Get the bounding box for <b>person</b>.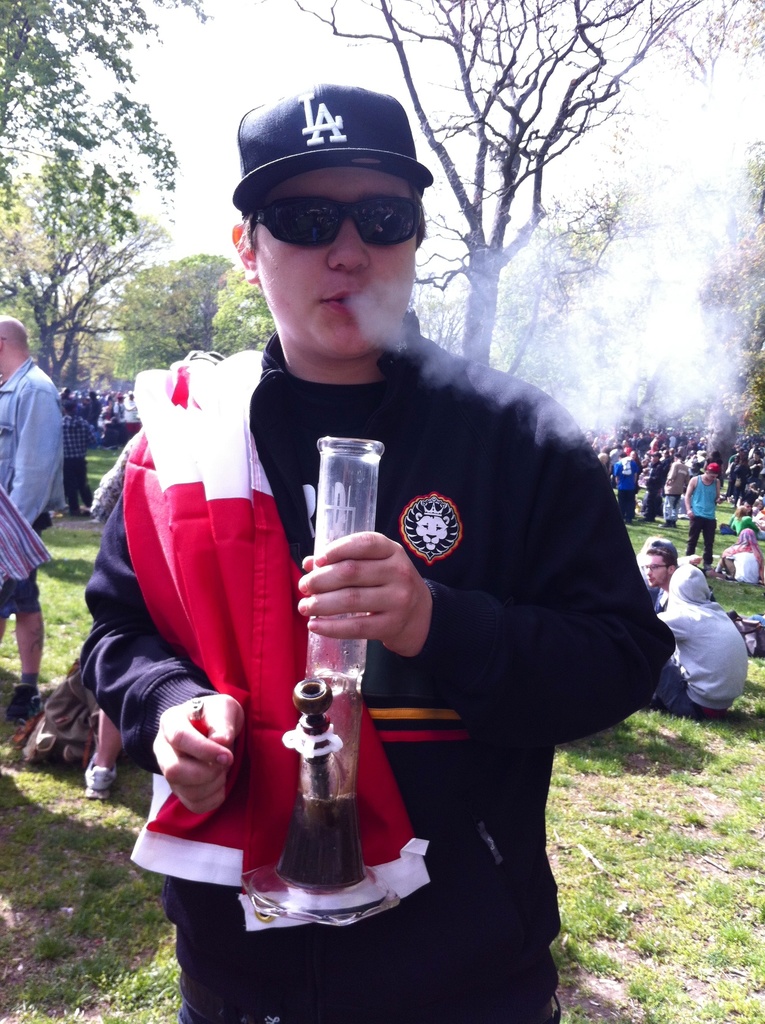
box(0, 311, 62, 732).
